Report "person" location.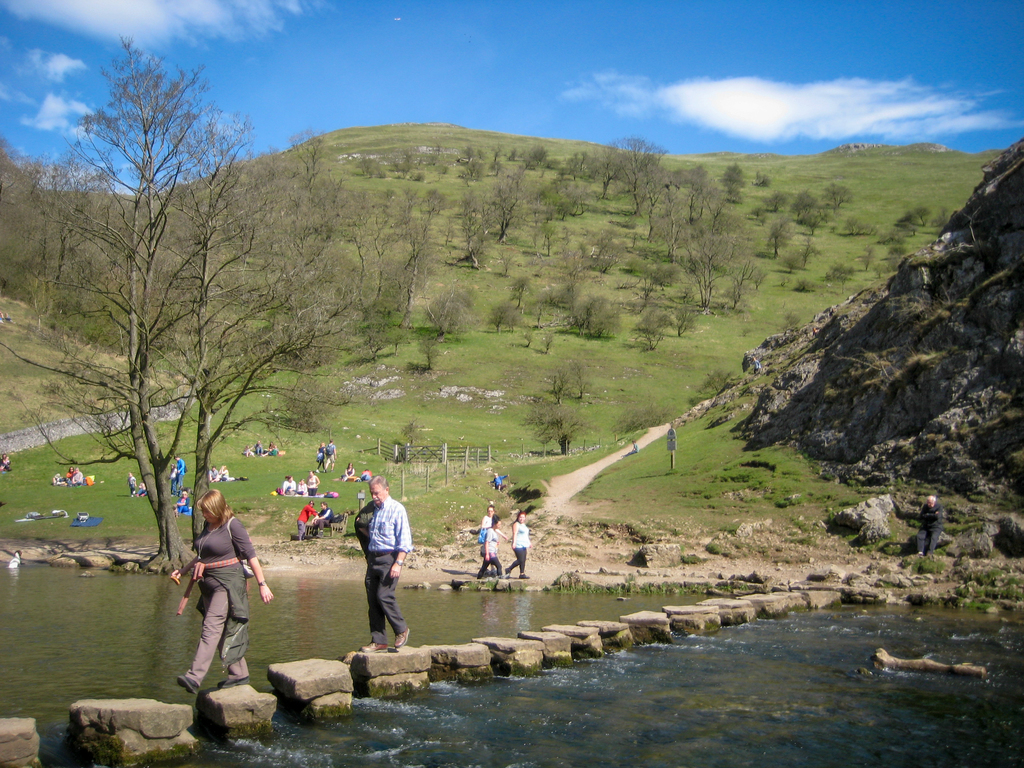
Report: bbox(299, 479, 306, 497).
